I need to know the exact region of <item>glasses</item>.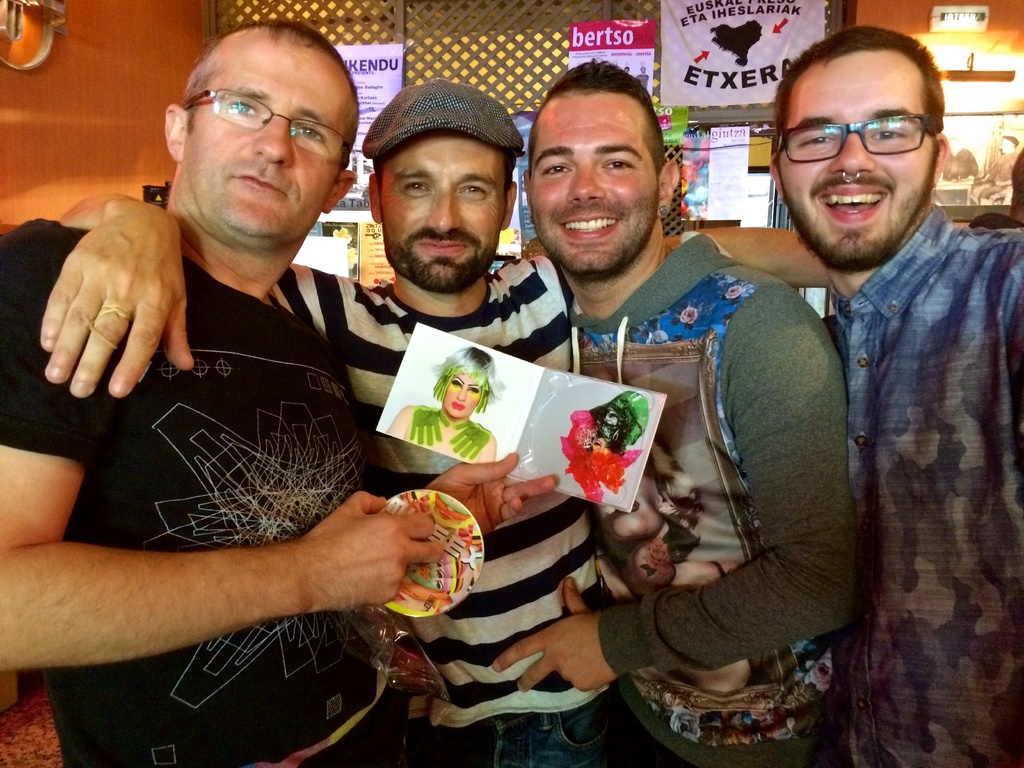
Region: (172,83,356,158).
